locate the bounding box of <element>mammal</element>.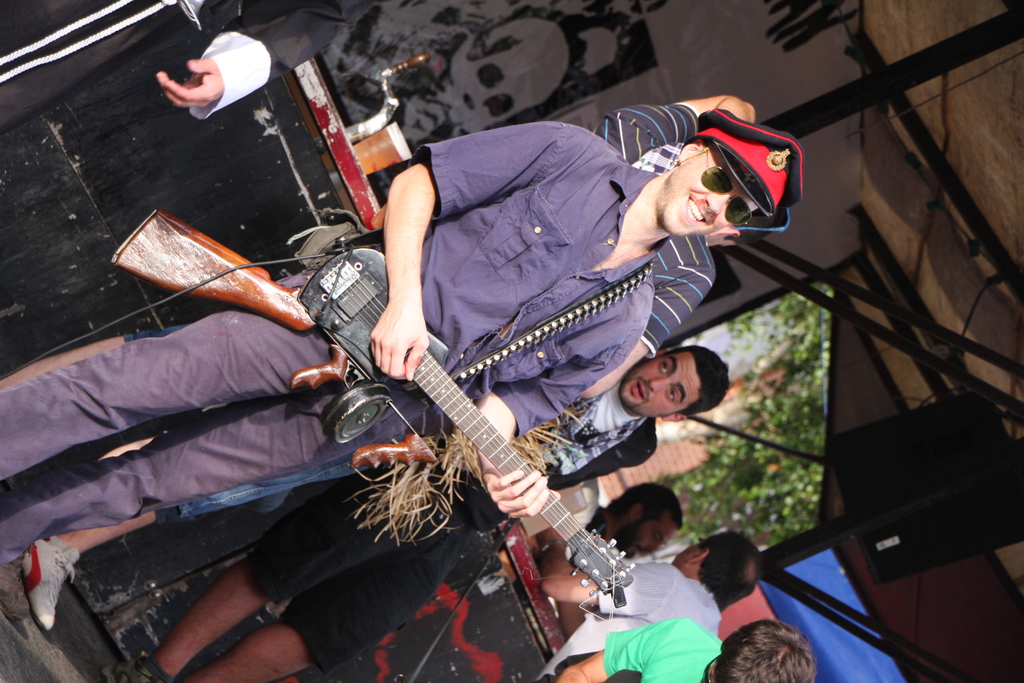
Bounding box: locate(101, 344, 722, 682).
